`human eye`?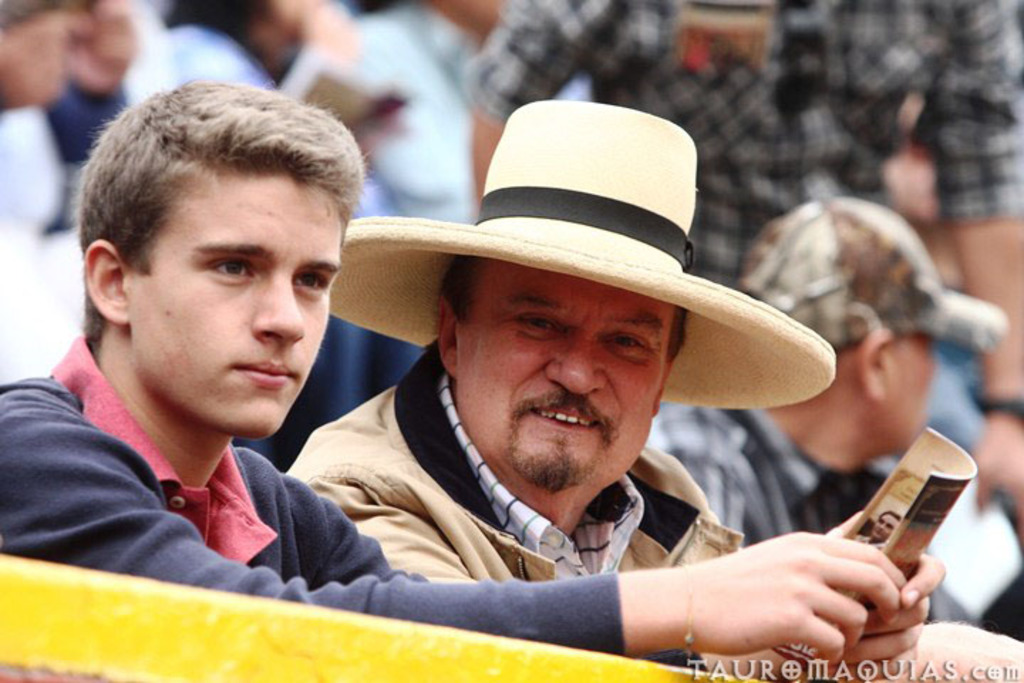
<region>515, 307, 572, 340</region>
